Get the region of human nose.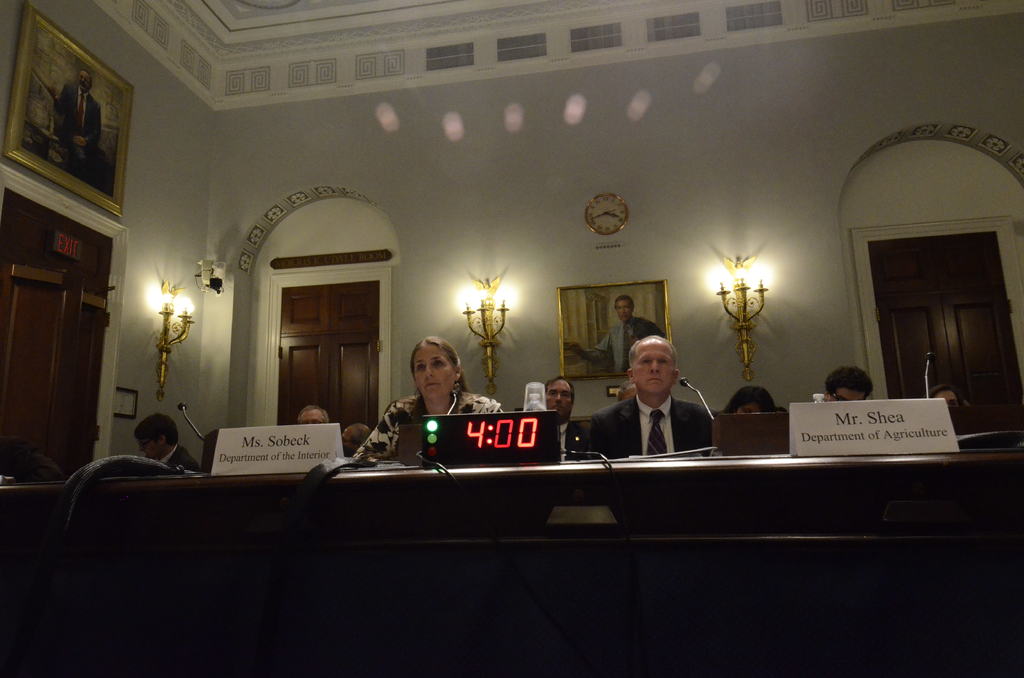
554, 392, 563, 401.
